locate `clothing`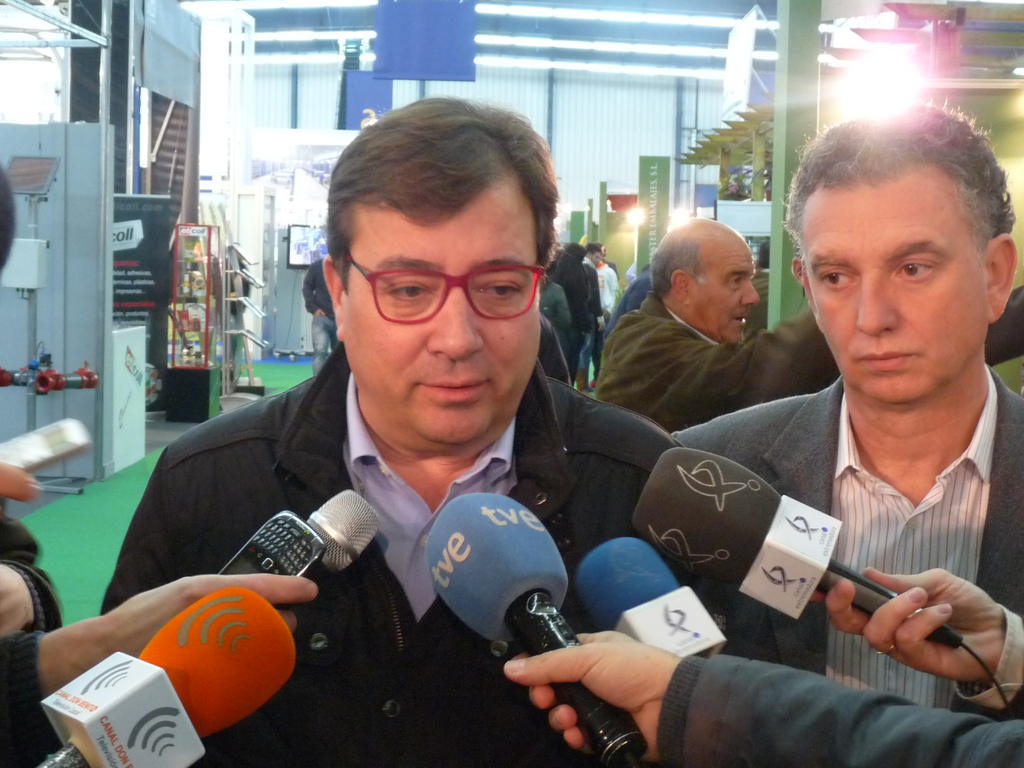
669/360/1023/715
